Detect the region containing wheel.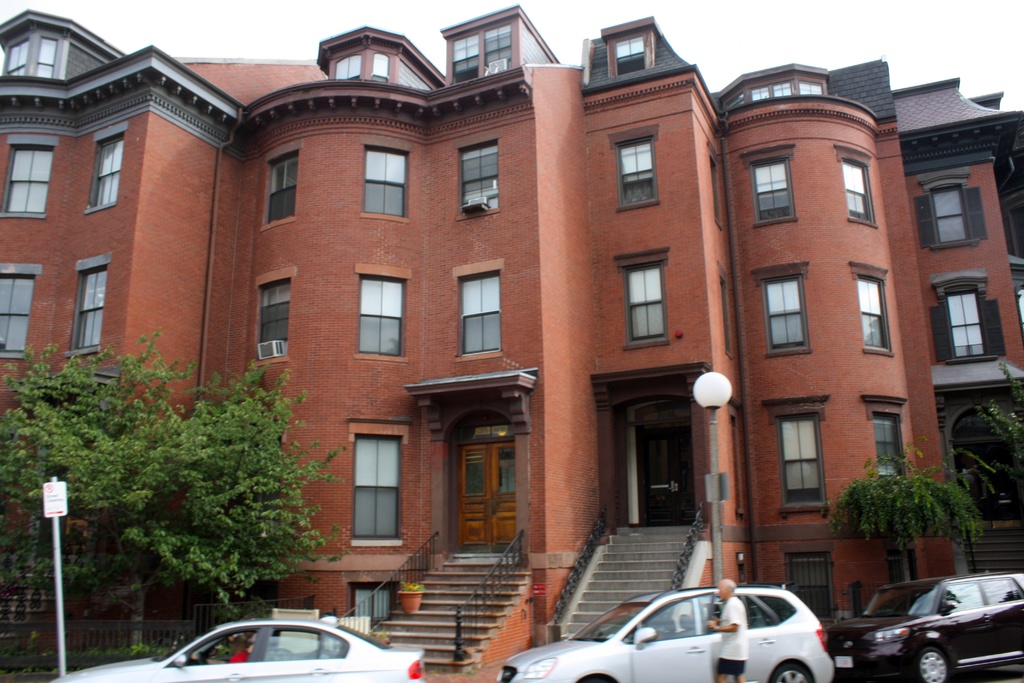
<box>772,664,814,682</box>.
